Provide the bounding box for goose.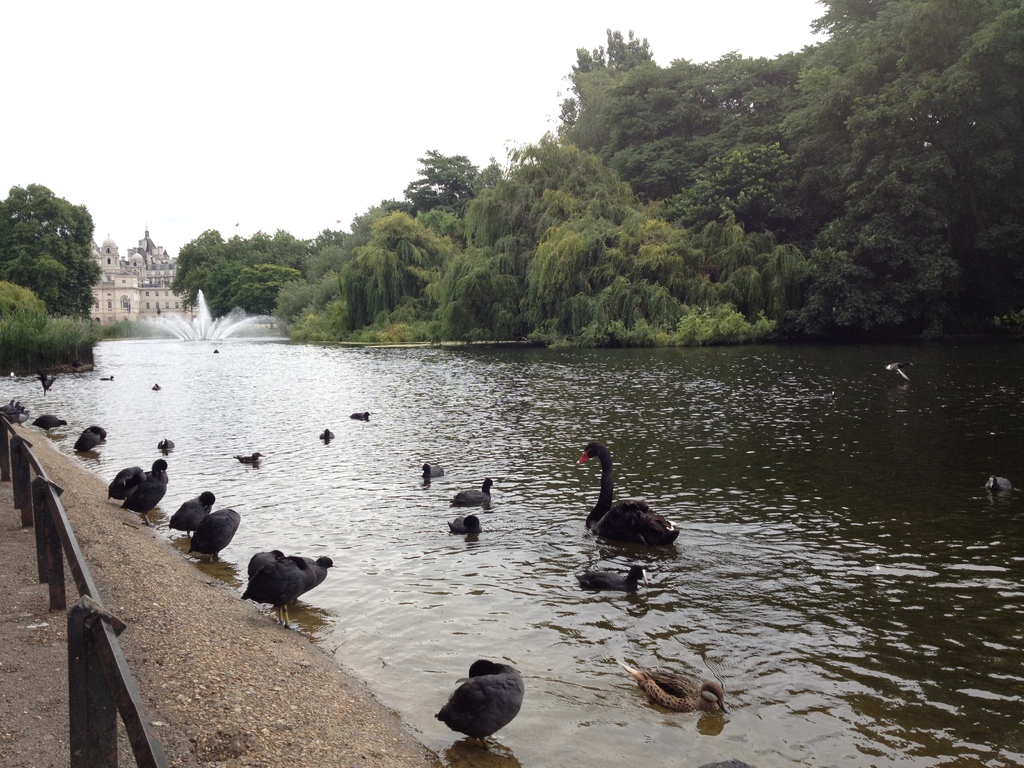
(x1=574, y1=565, x2=649, y2=590).
